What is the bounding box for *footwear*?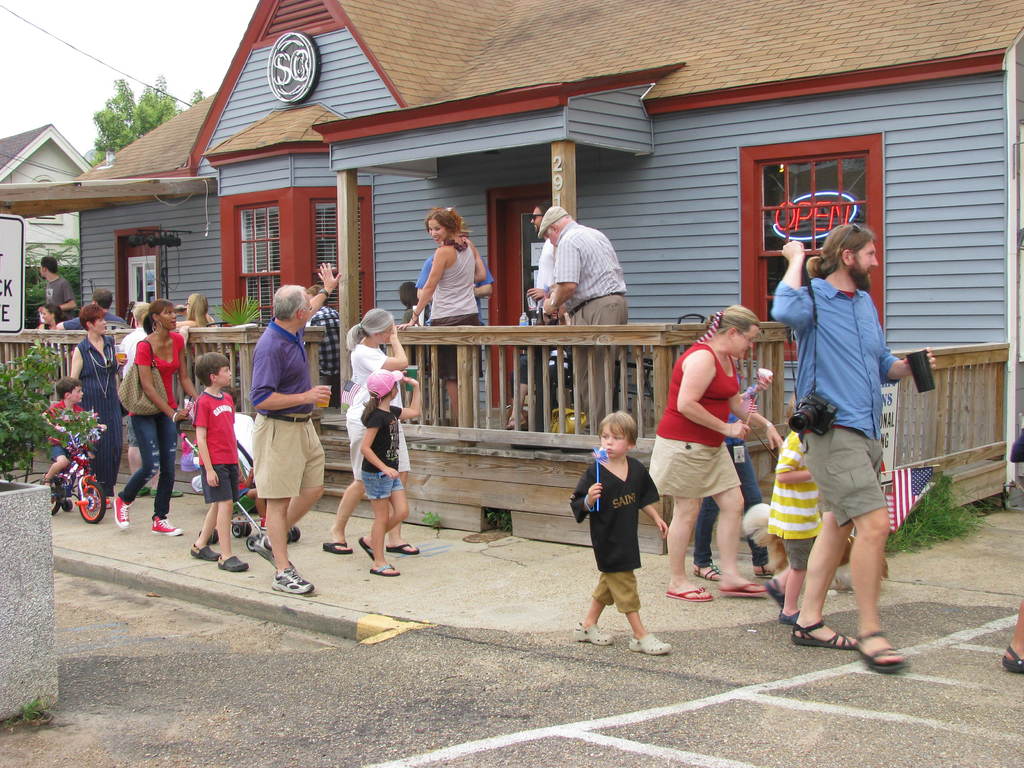
[319, 540, 351, 554].
